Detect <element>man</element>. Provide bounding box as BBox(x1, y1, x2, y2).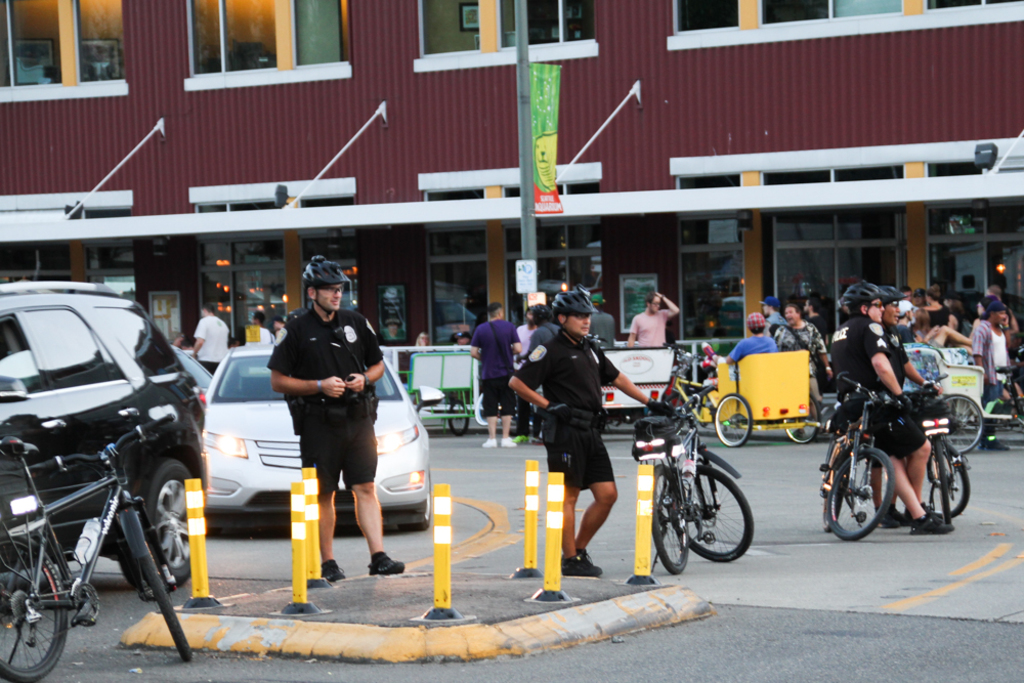
BBox(196, 303, 231, 372).
